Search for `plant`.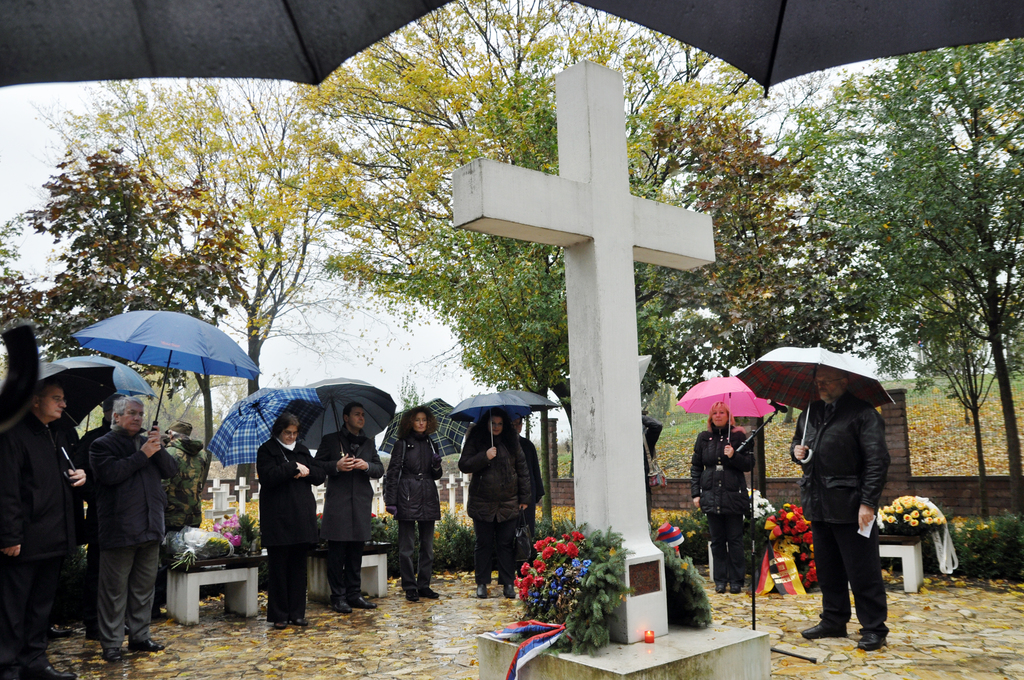
Found at 164 541 202 576.
